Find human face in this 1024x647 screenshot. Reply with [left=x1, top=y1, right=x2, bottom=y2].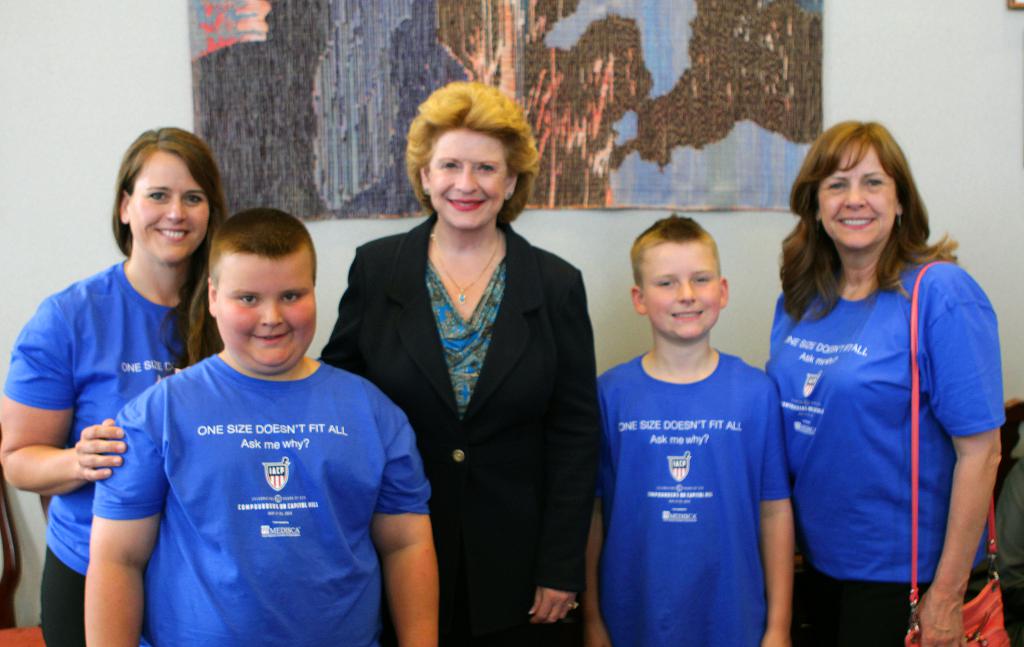
[left=127, top=154, right=209, bottom=269].
